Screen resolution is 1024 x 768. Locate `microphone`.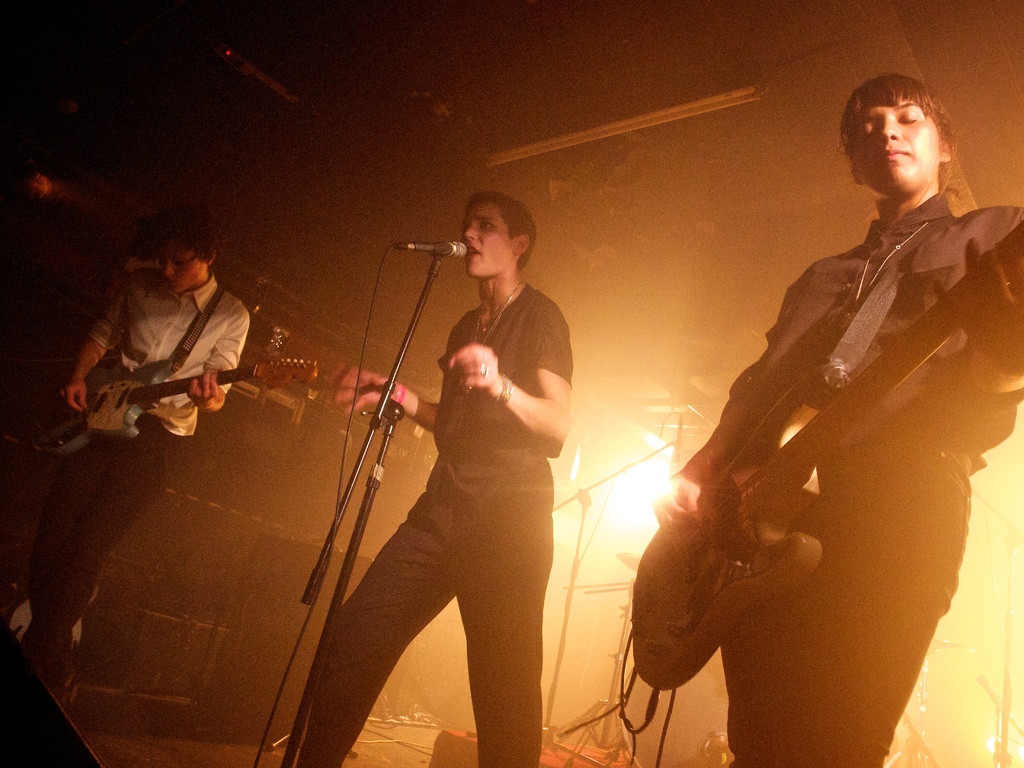
[395, 238, 468, 252].
